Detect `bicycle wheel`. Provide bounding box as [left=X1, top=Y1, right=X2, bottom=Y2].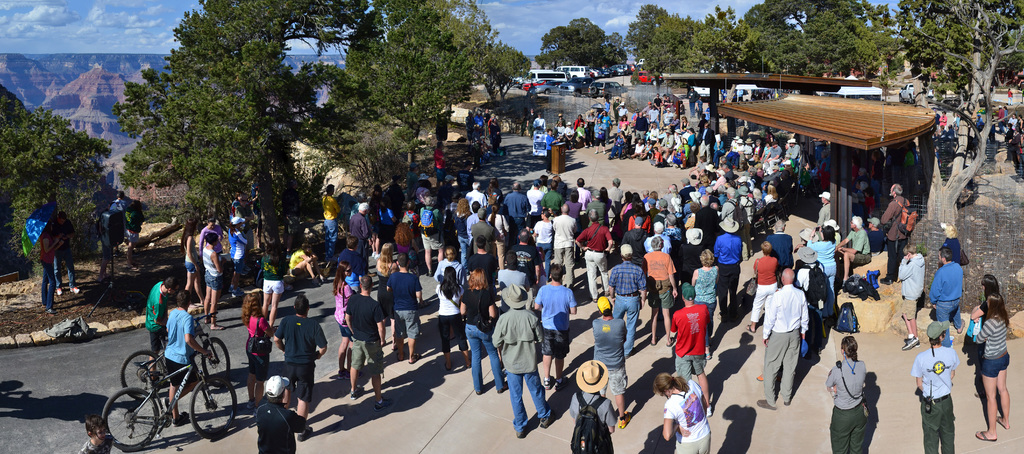
[left=202, top=337, right=232, bottom=385].
